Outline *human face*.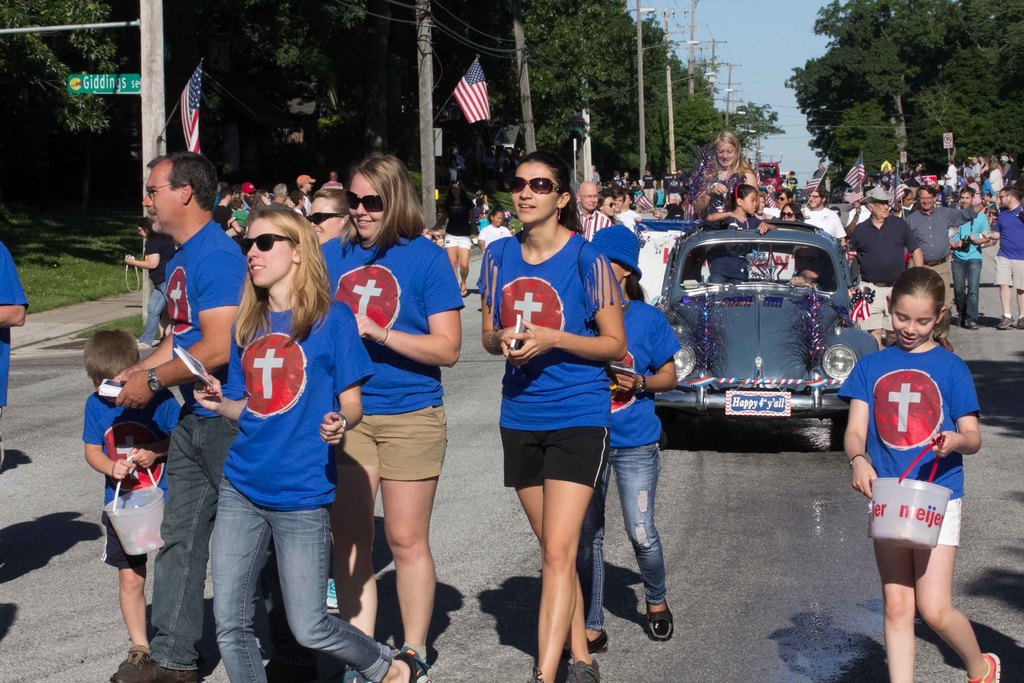
Outline: 506, 158, 560, 226.
